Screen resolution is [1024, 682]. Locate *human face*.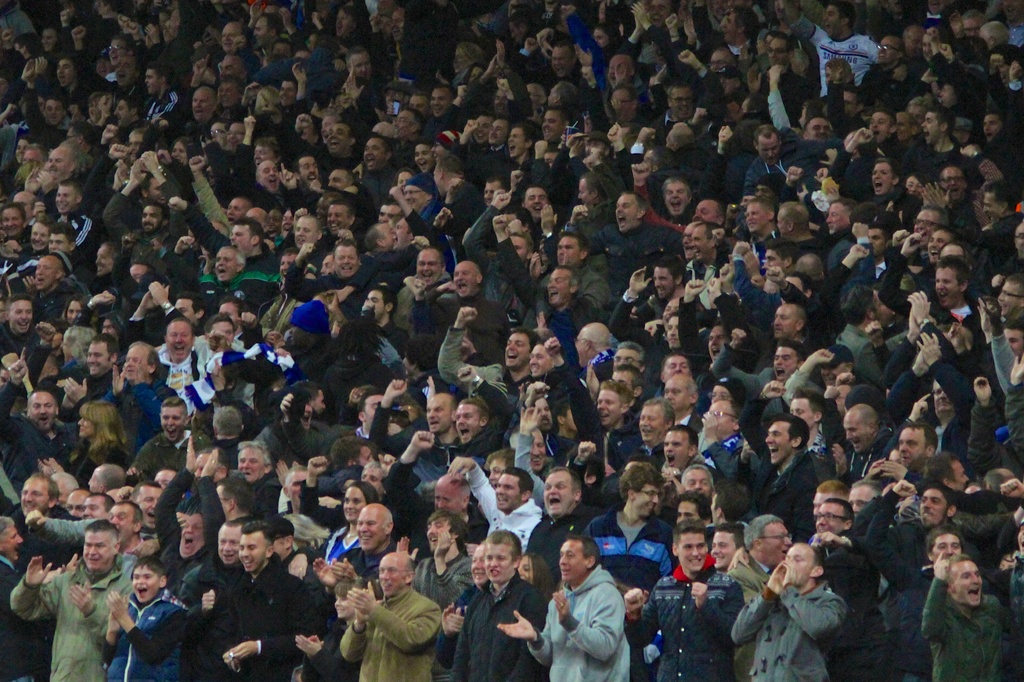
(614,346,641,369).
